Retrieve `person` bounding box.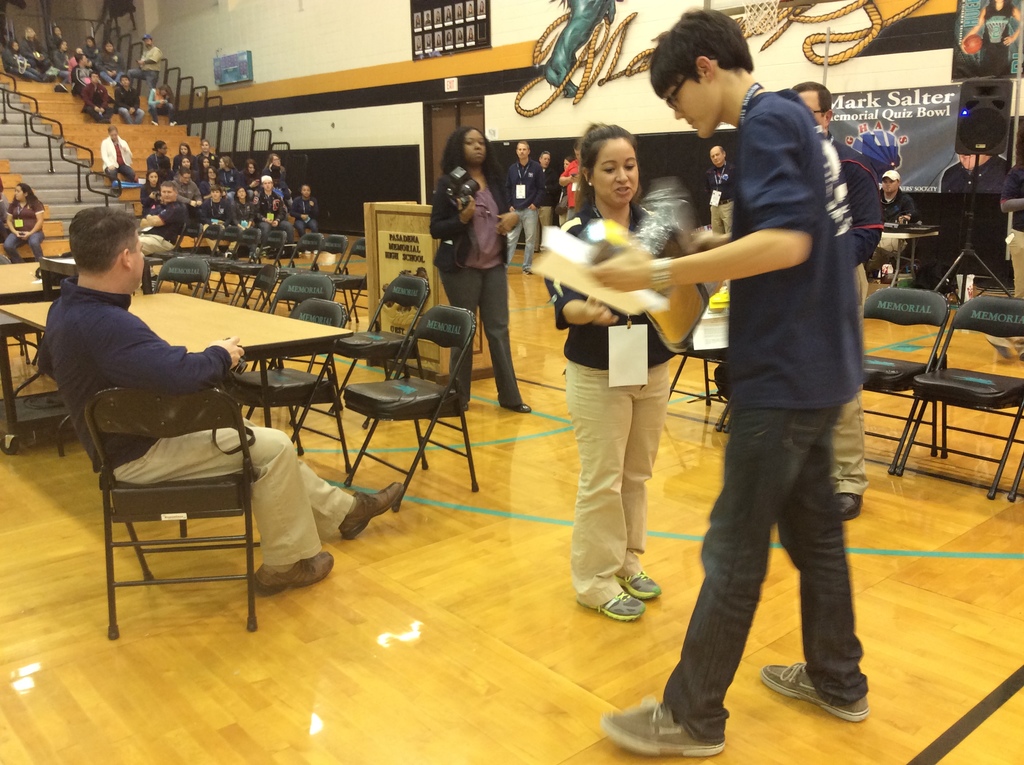
Bounding box: l=964, t=0, r=1012, b=82.
